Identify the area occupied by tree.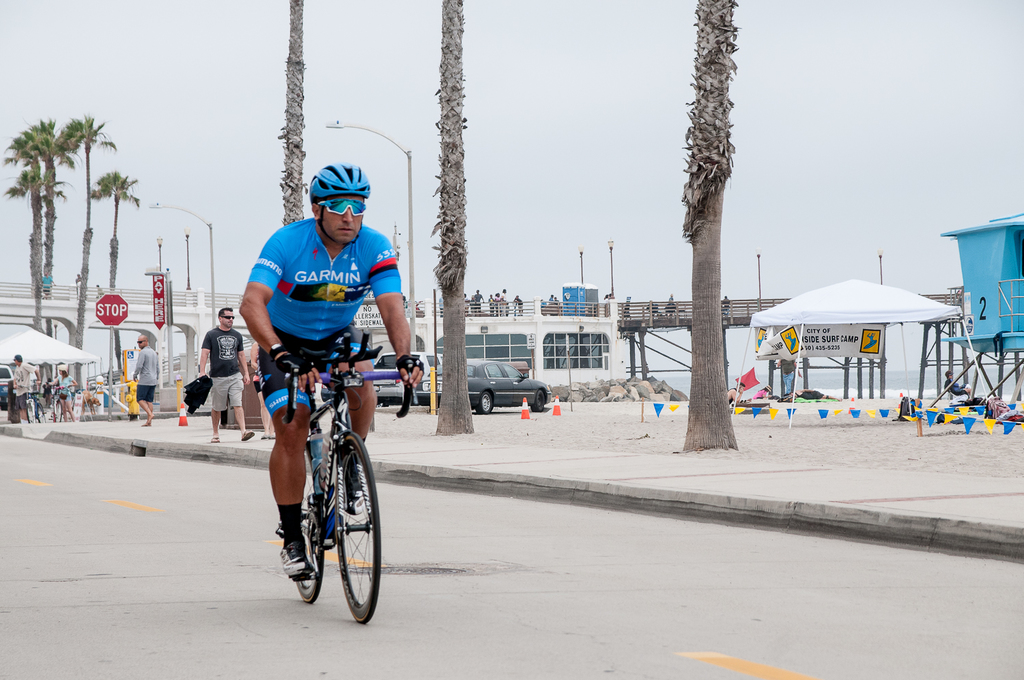
Area: pyautogui.locateOnScreen(83, 164, 148, 385).
